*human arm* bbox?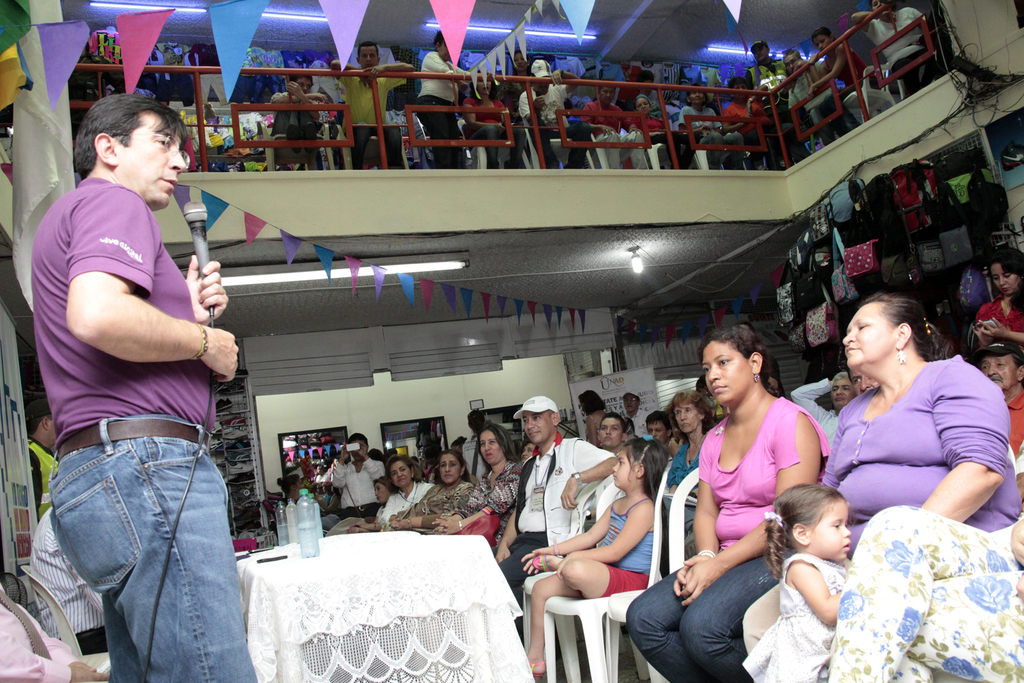
crop(744, 62, 757, 94)
